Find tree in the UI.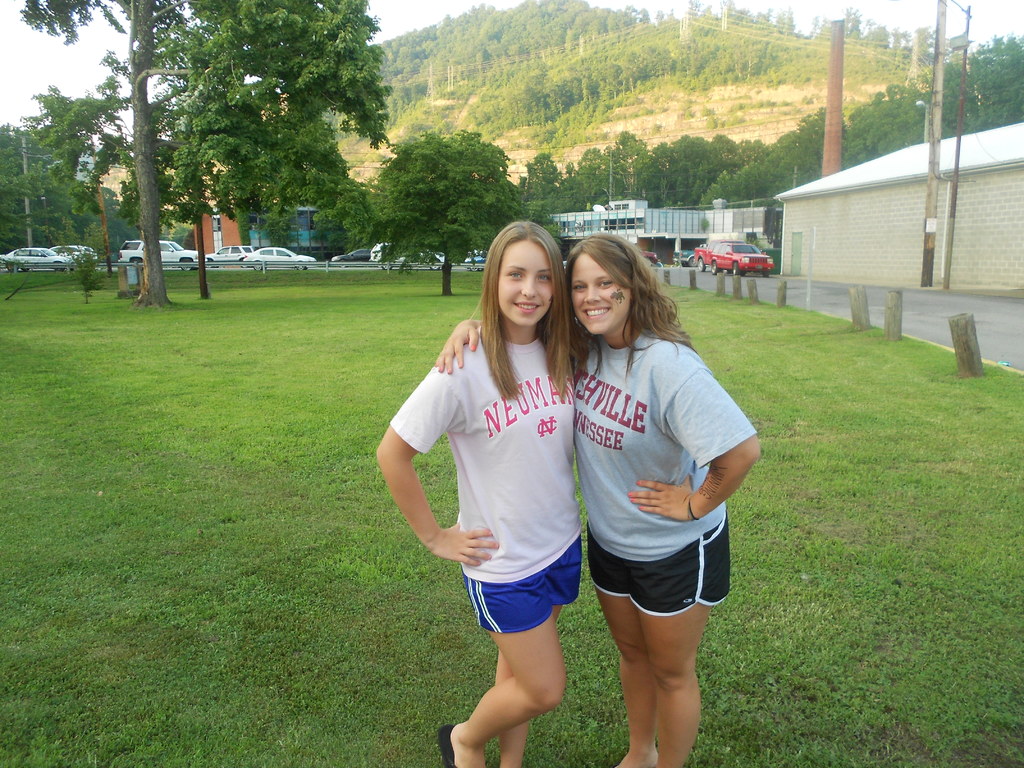
UI element at (x1=310, y1=131, x2=526, y2=295).
